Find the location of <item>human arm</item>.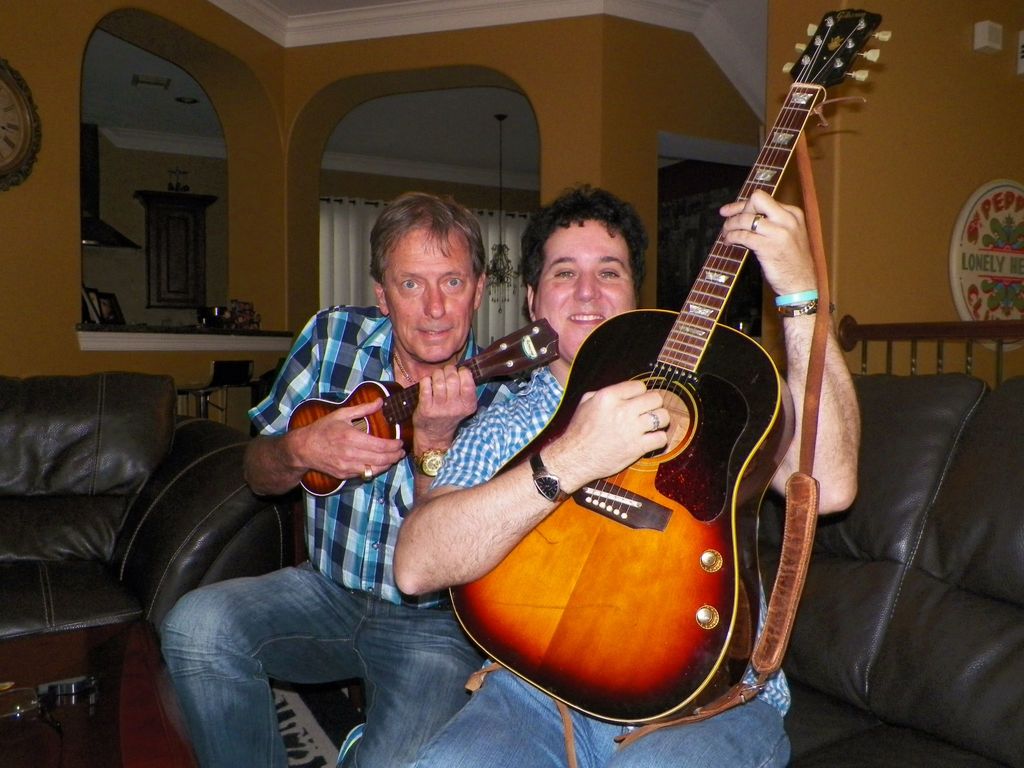
Location: [left=717, top=184, right=870, bottom=527].
